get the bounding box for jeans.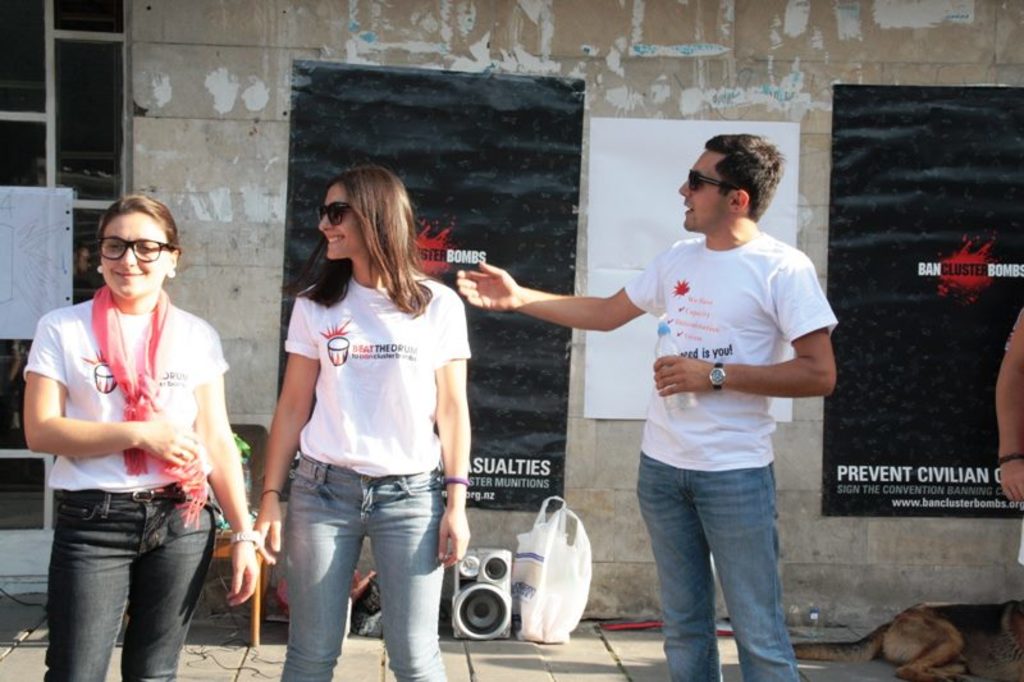
(266,467,448,672).
